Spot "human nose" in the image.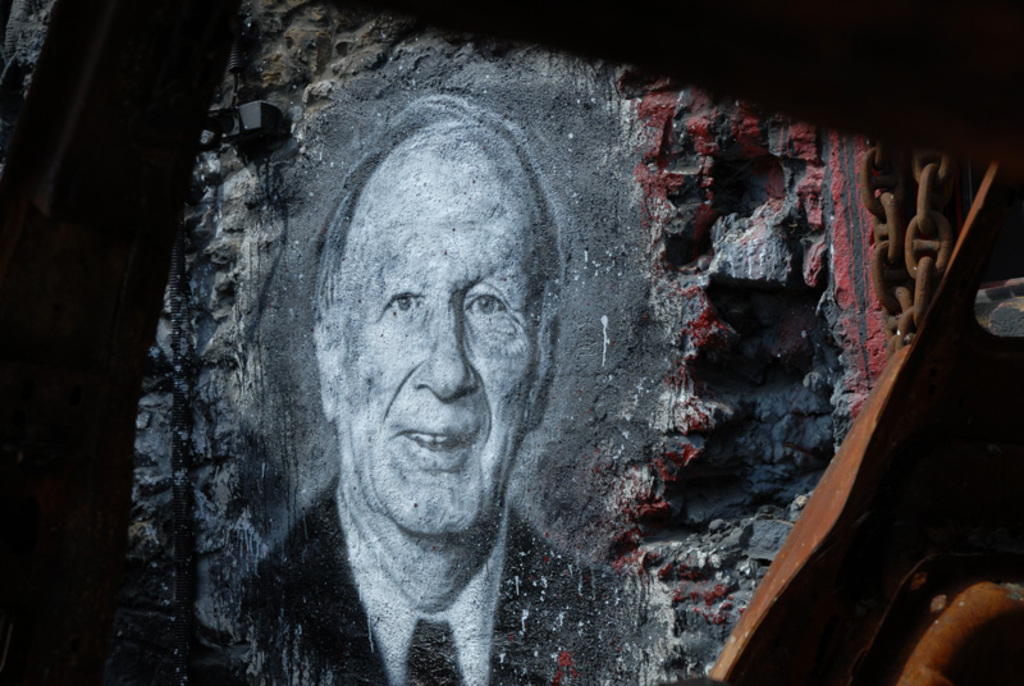
"human nose" found at Rect(412, 308, 480, 399).
